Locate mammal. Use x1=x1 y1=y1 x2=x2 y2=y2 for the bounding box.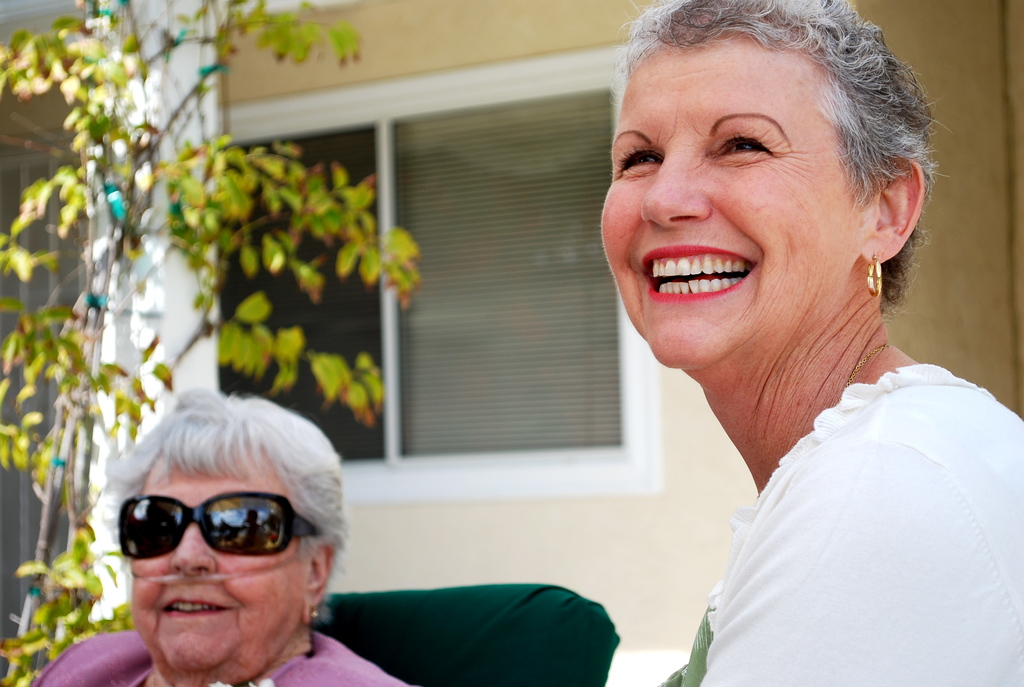
x1=490 y1=11 x2=1000 y2=686.
